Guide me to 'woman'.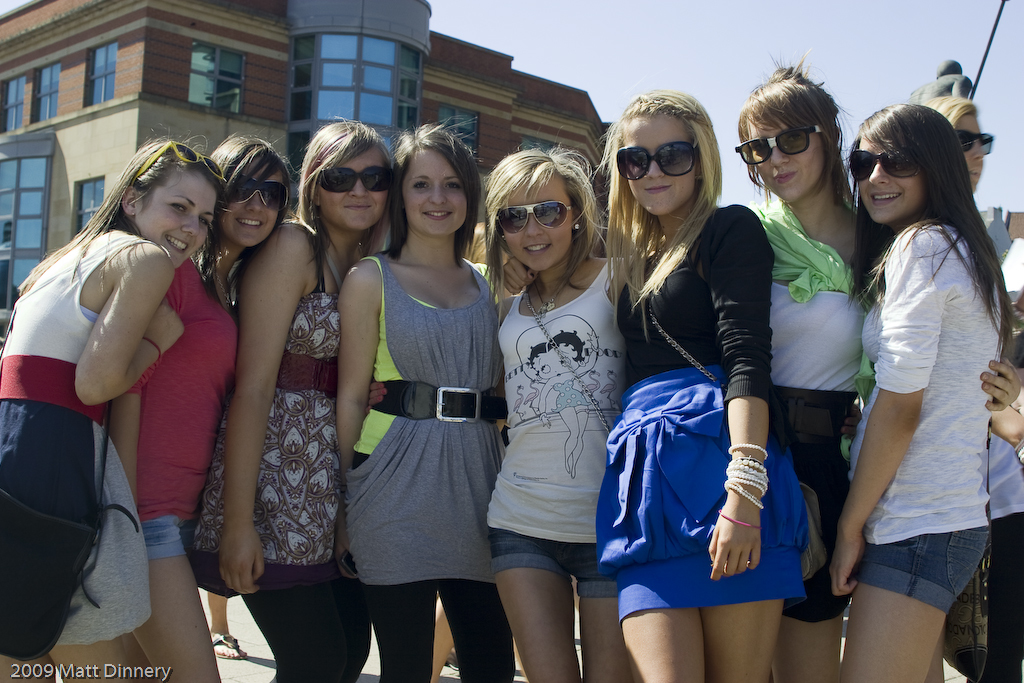
Guidance: bbox=[478, 149, 640, 682].
